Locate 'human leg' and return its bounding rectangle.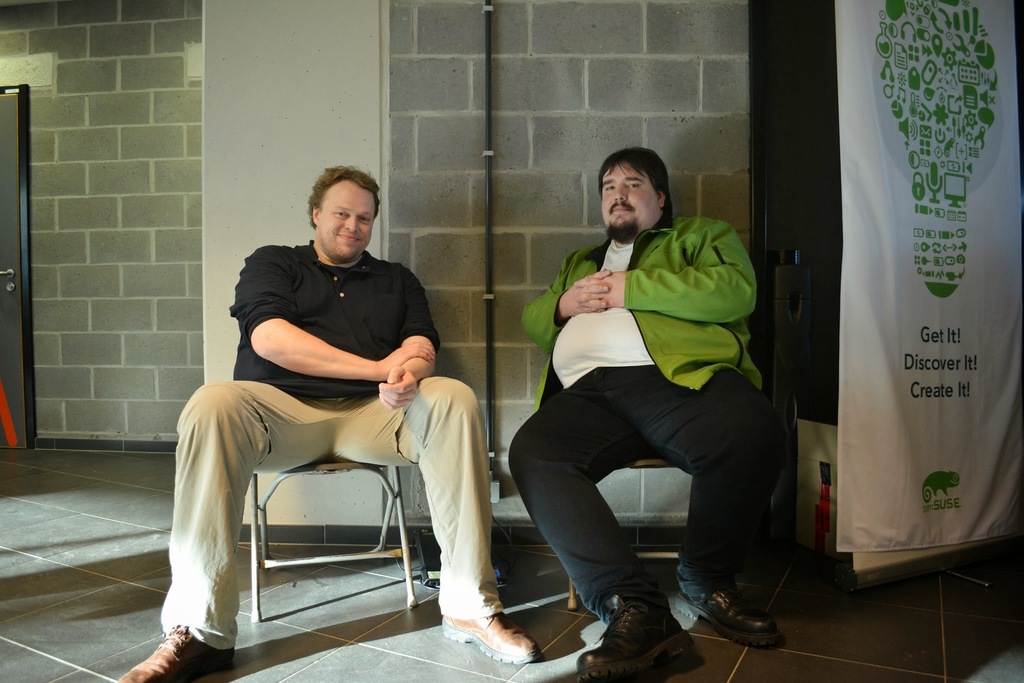
(637, 366, 785, 645).
